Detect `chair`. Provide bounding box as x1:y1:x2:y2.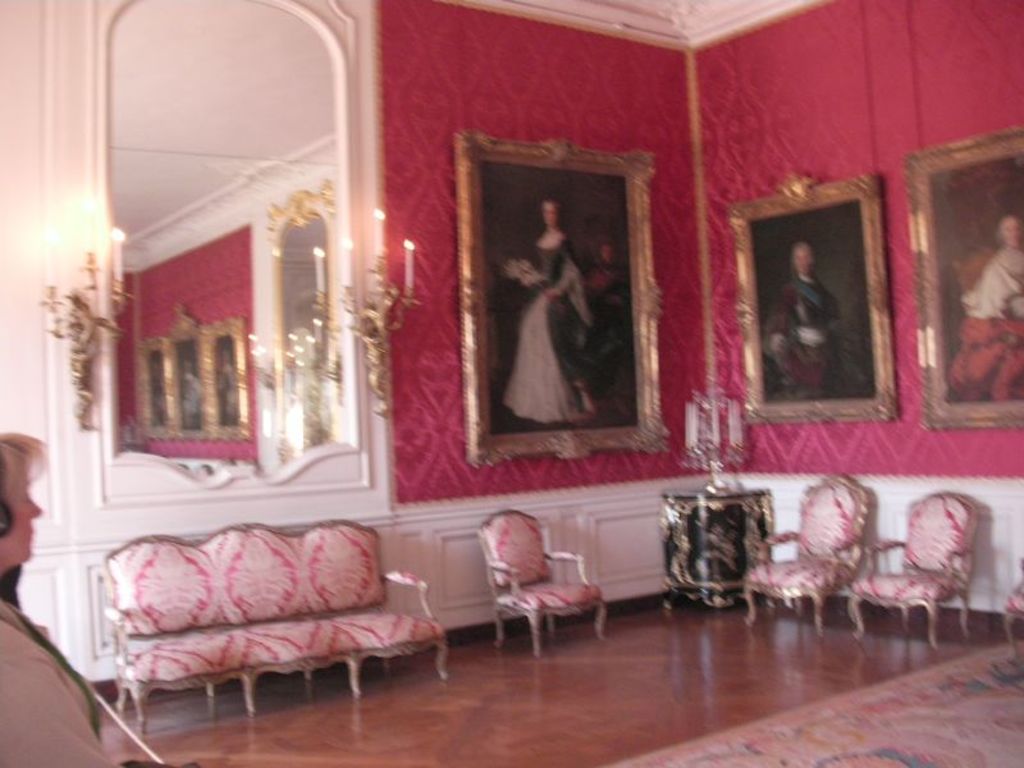
741:471:872:635.
